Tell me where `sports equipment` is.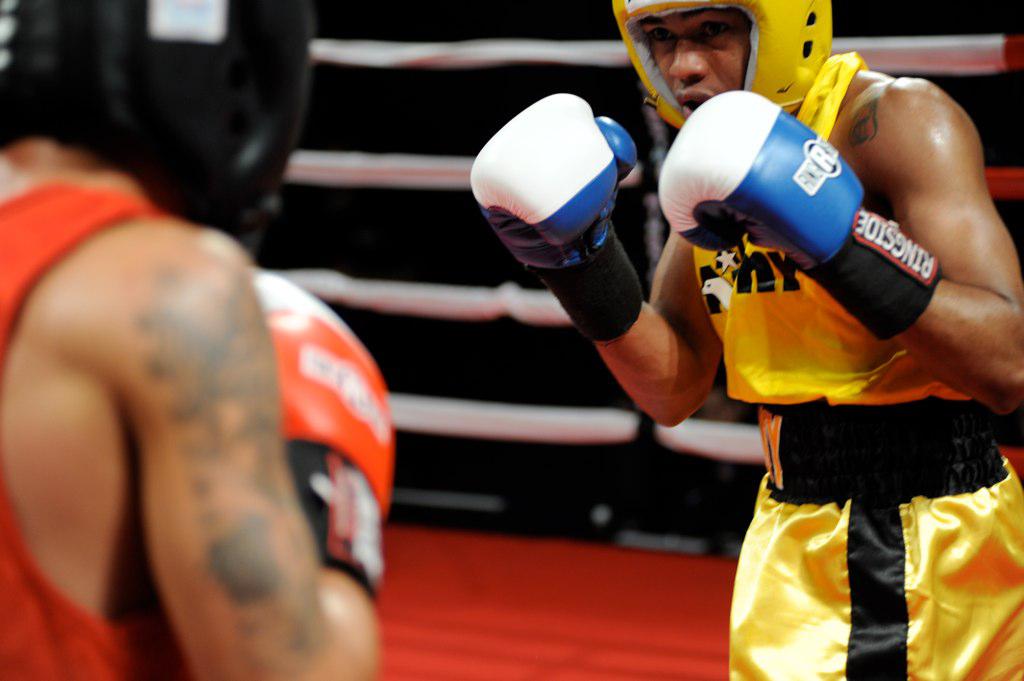
`sports equipment` is at BBox(469, 92, 645, 343).
